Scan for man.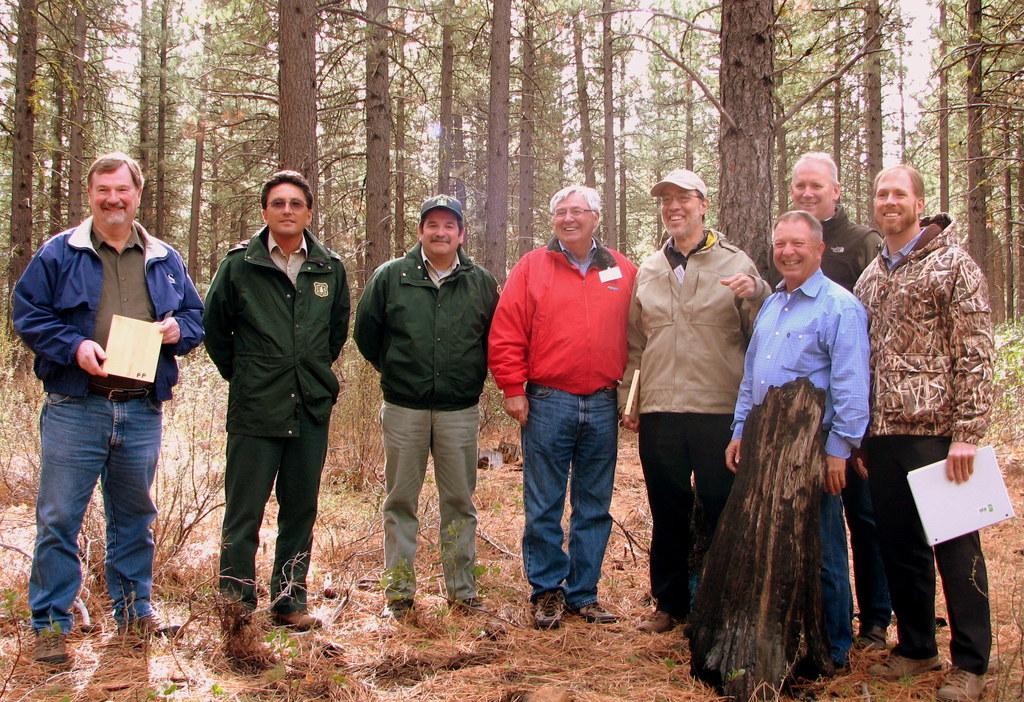
Scan result: bbox=[486, 185, 638, 628].
